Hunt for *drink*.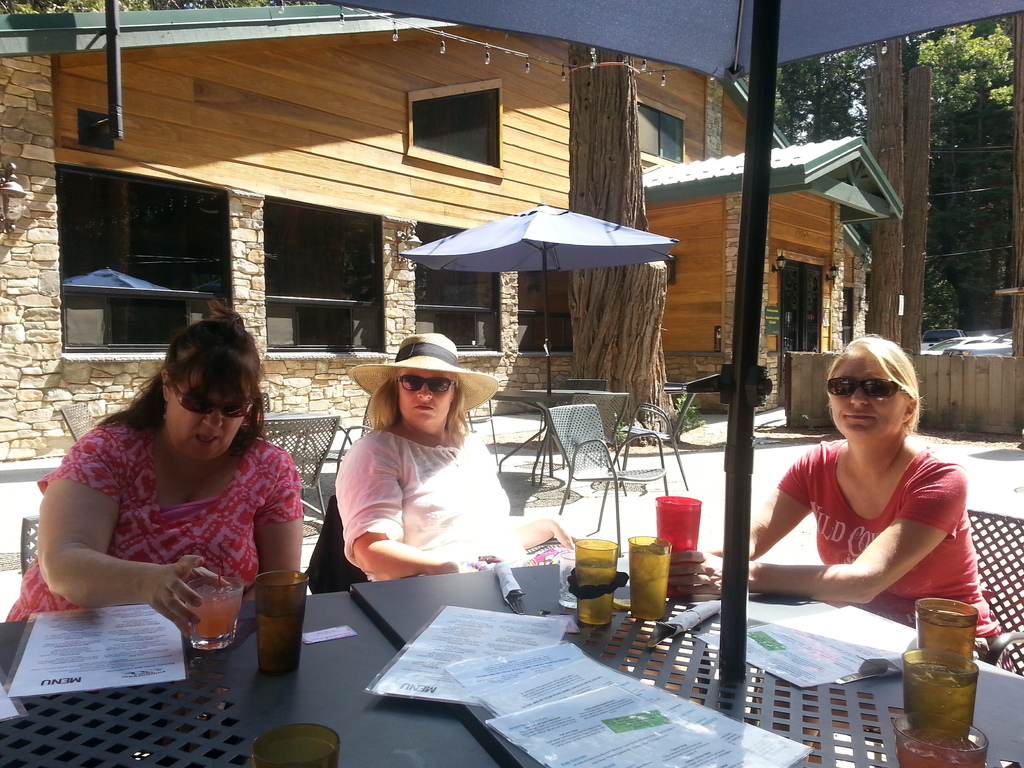
Hunted down at (x1=630, y1=547, x2=670, y2=623).
